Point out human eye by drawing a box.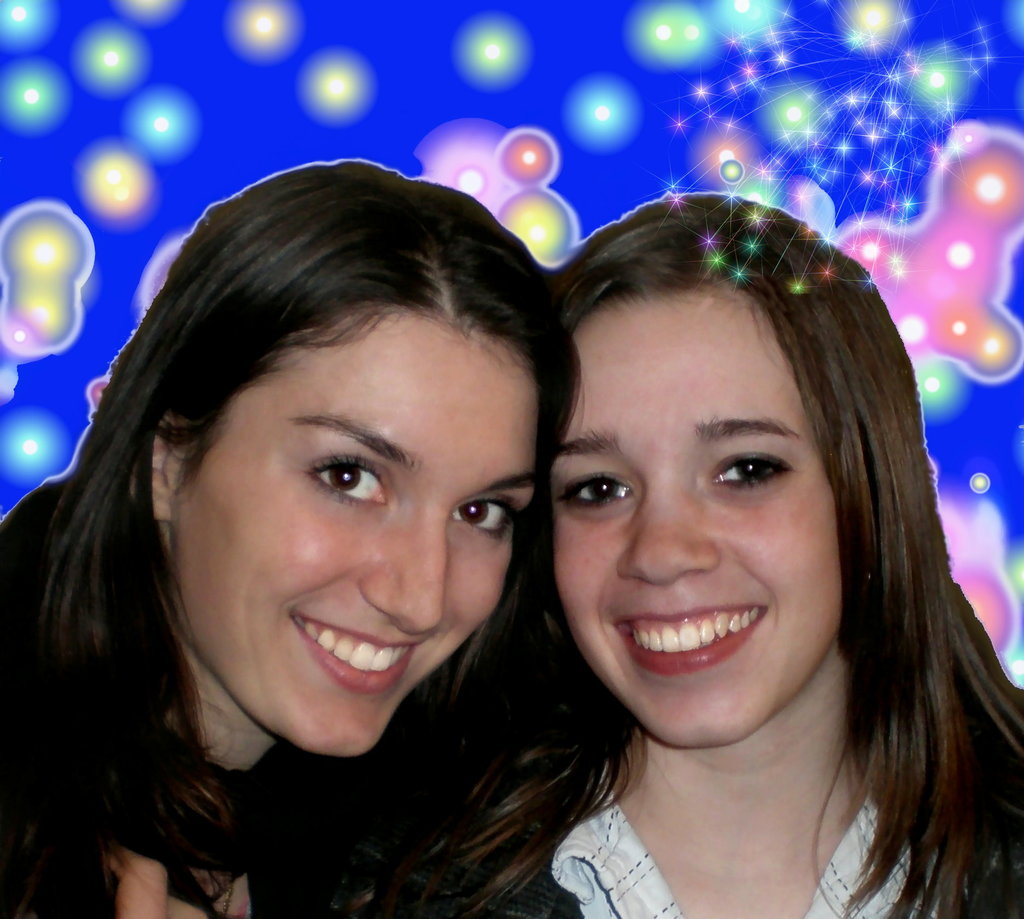
left=446, top=492, right=516, bottom=541.
